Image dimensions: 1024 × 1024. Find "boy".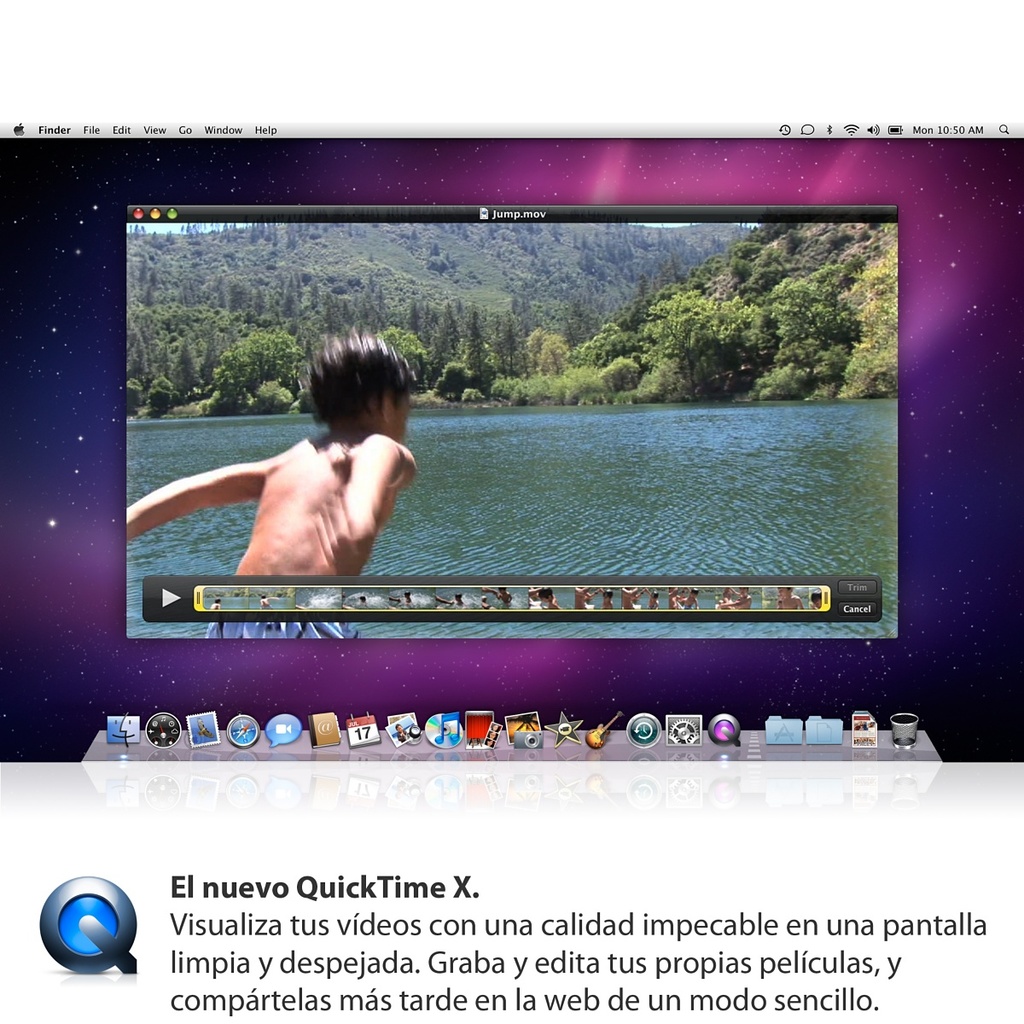
(x1=119, y1=335, x2=418, y2=634).
